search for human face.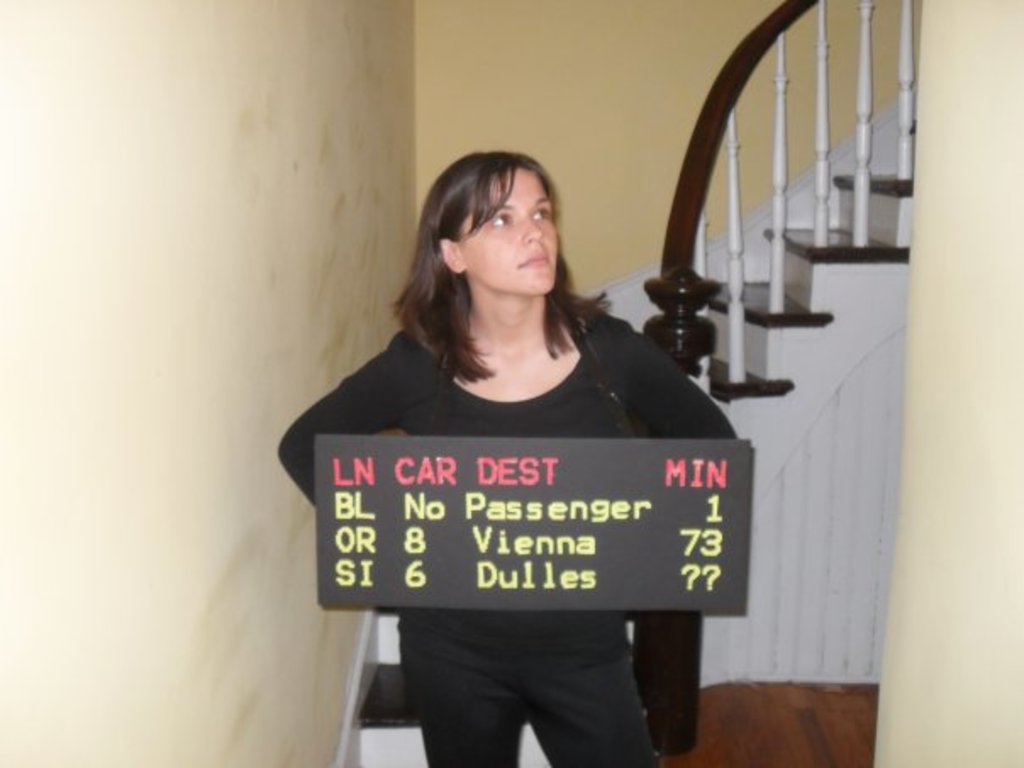
Found at bbox=(458, 161, 553, 295).
